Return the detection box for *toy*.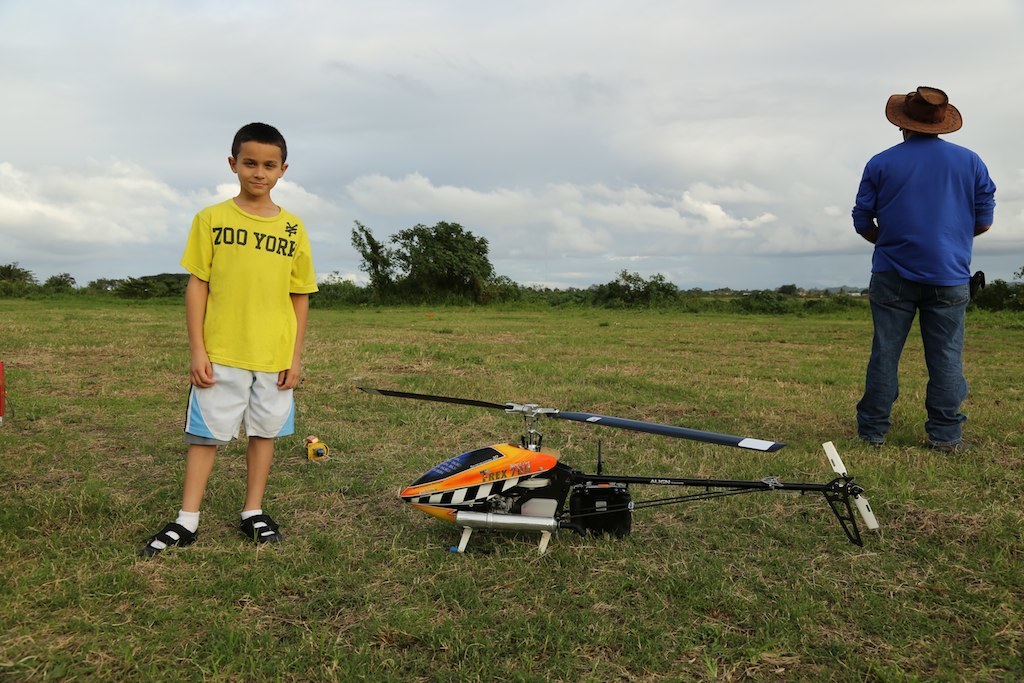
bbox(361, 388, 881, 557).
